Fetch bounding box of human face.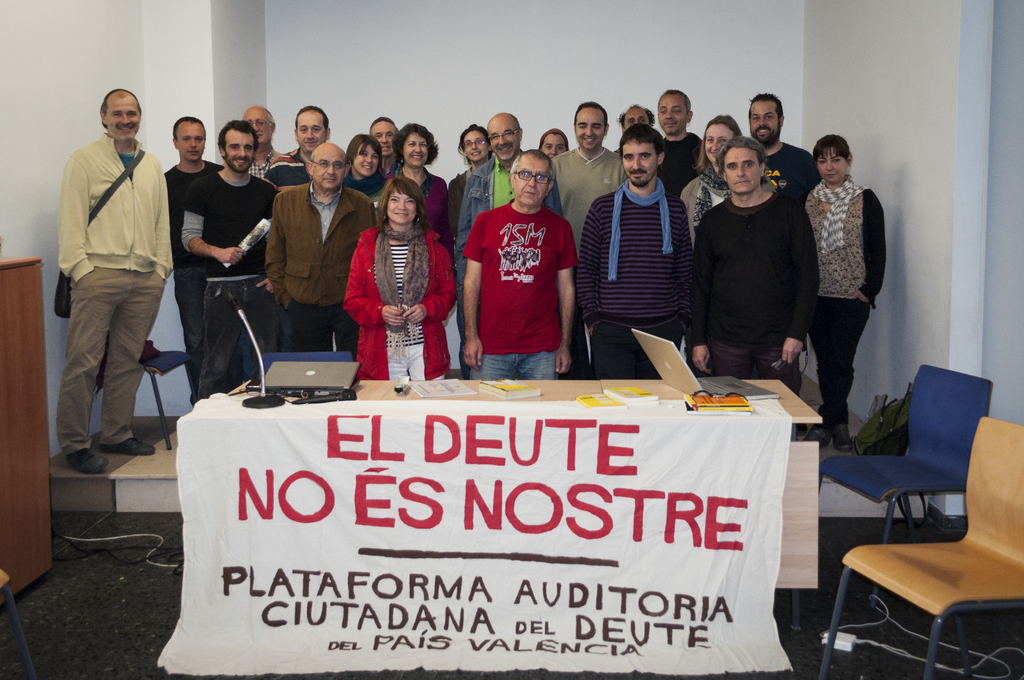
Bbox: box=[511, 154, 552, 203].
